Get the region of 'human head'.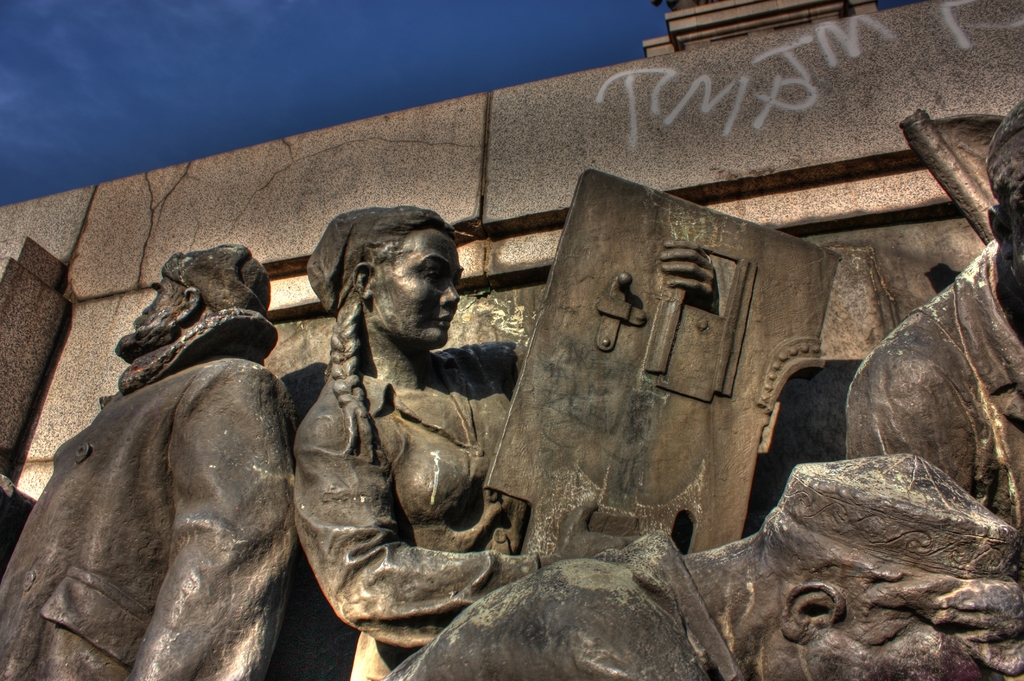
[x1=305, y1=202, x2=454, y2=343].
